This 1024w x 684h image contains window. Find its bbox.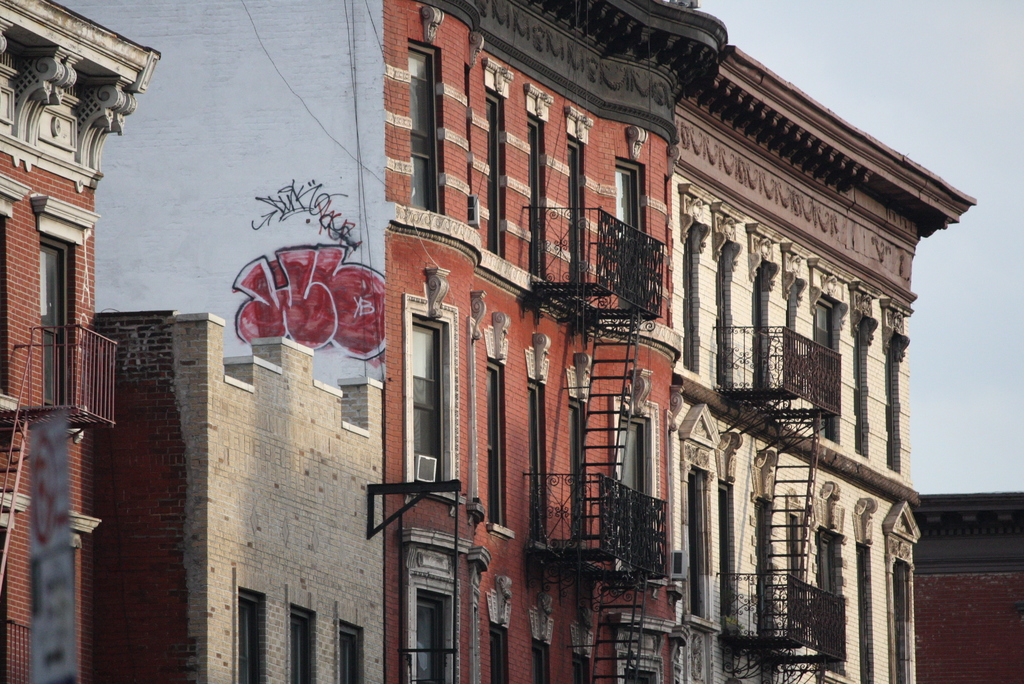
(810,297,839,444).
